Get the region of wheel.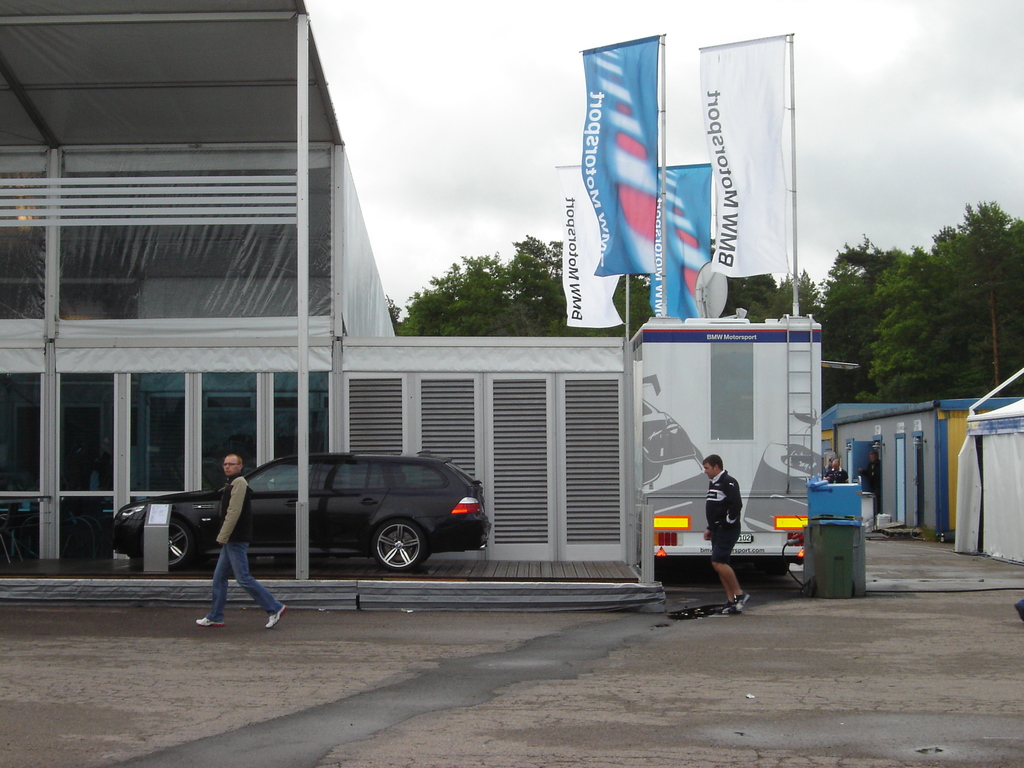
(left=756, top=559, right=798, bottom=584).
